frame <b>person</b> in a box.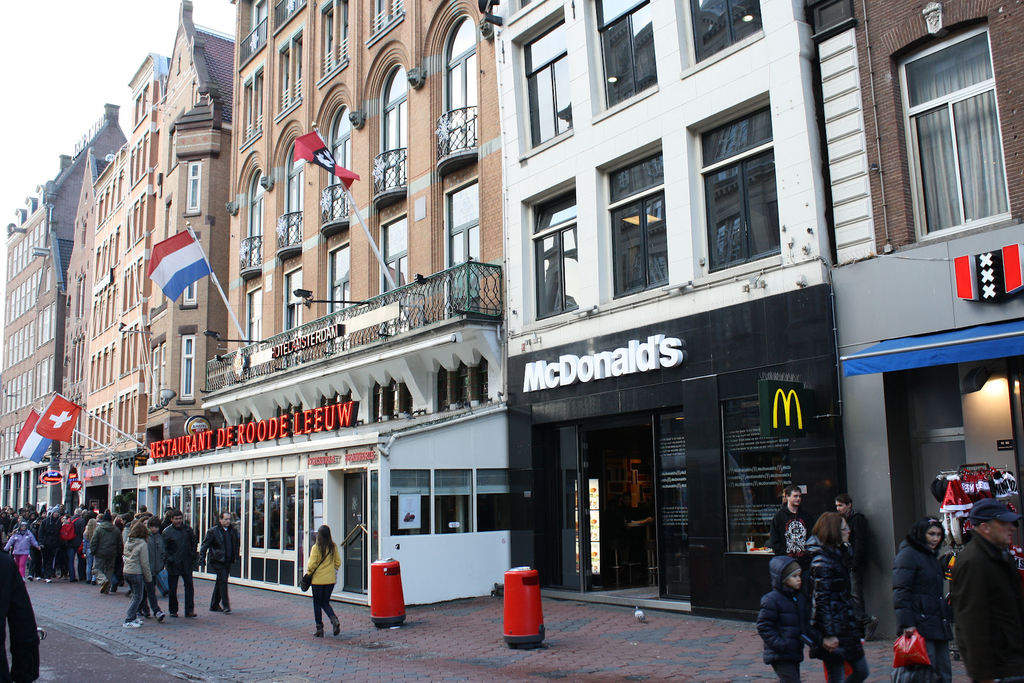
[left=833, top=494, right=867, bottom=642].
